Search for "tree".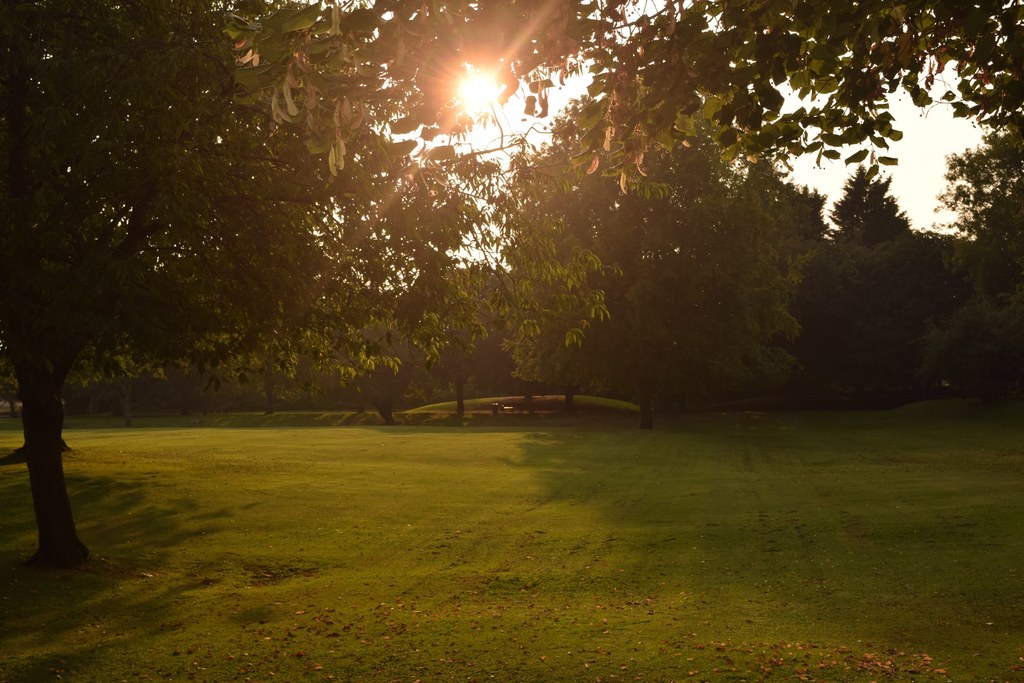
Found at BBox(225, 261, 295, 416).
